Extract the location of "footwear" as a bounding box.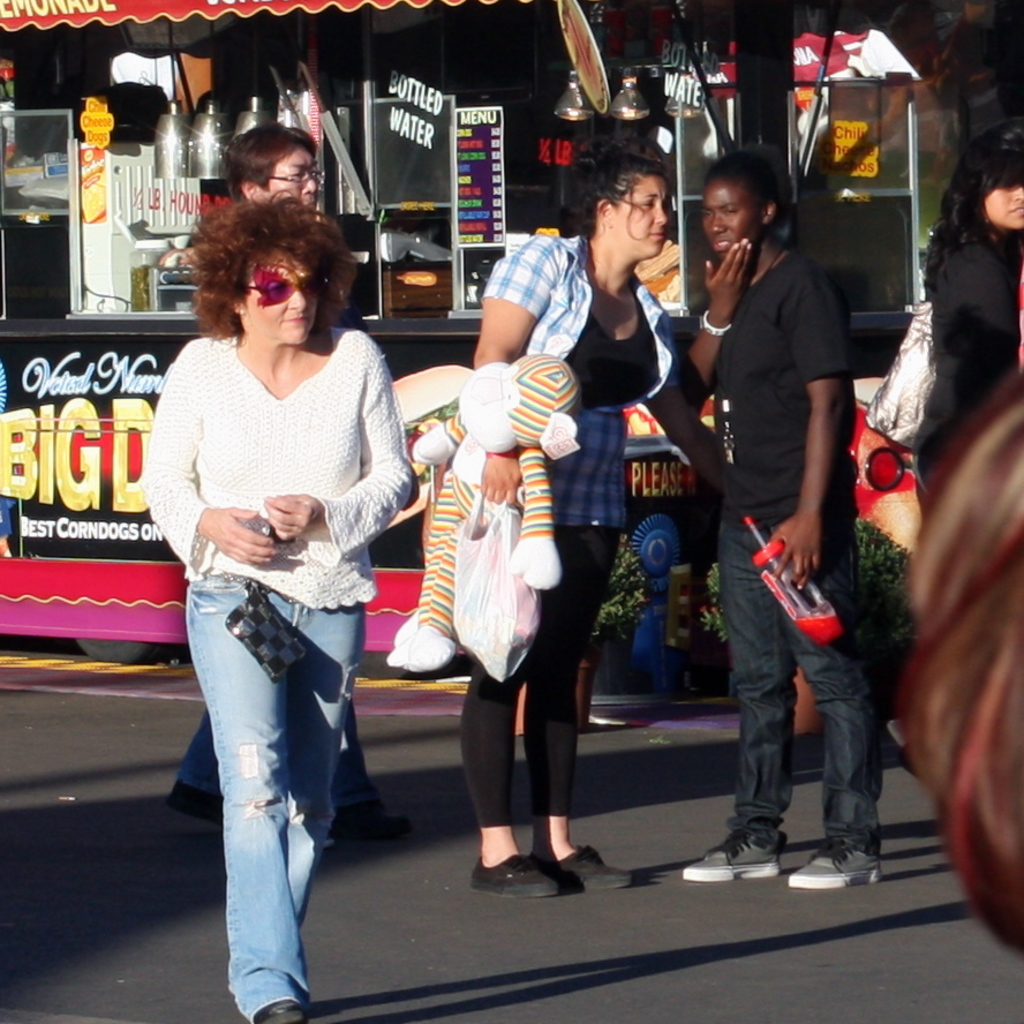
<box>327,796,402,831</box>.
